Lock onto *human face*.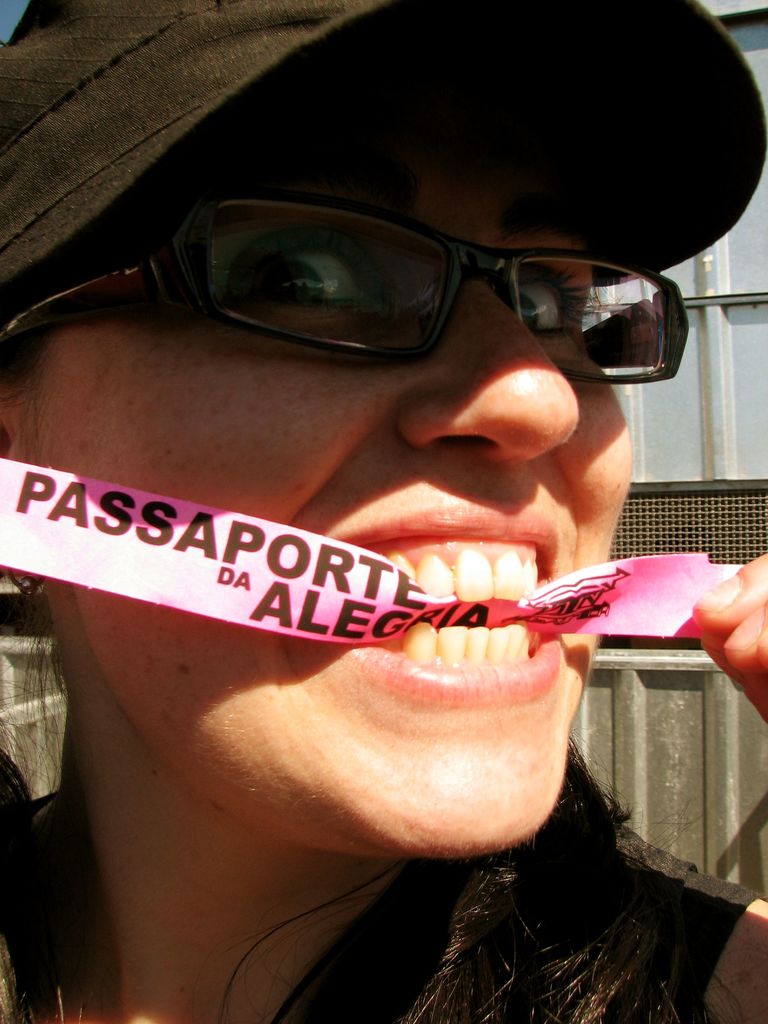
Locked: detection(6, 12, 666, 918).
